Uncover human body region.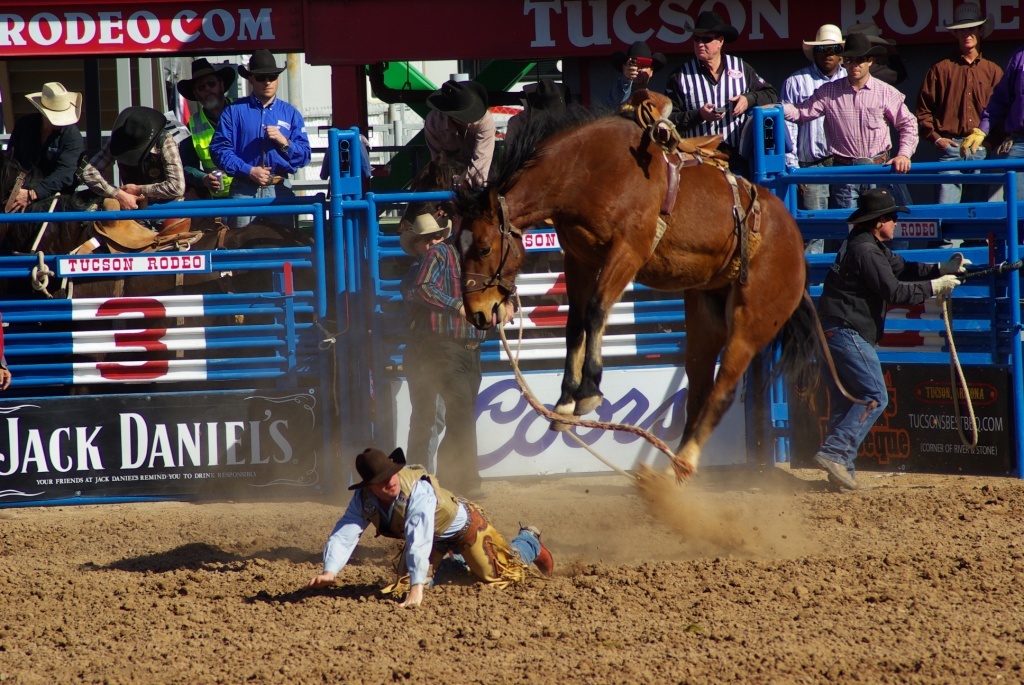
Uncovered: [412,244,501,490].
